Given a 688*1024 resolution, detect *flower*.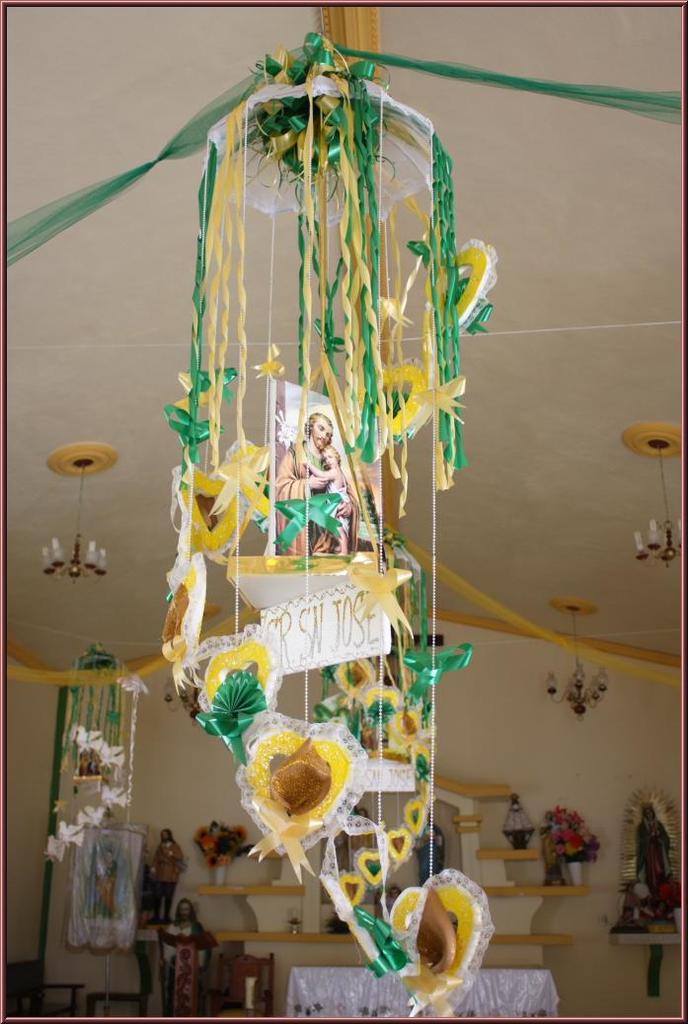
(x1=40, y1=828, x2=72, y2=866).
